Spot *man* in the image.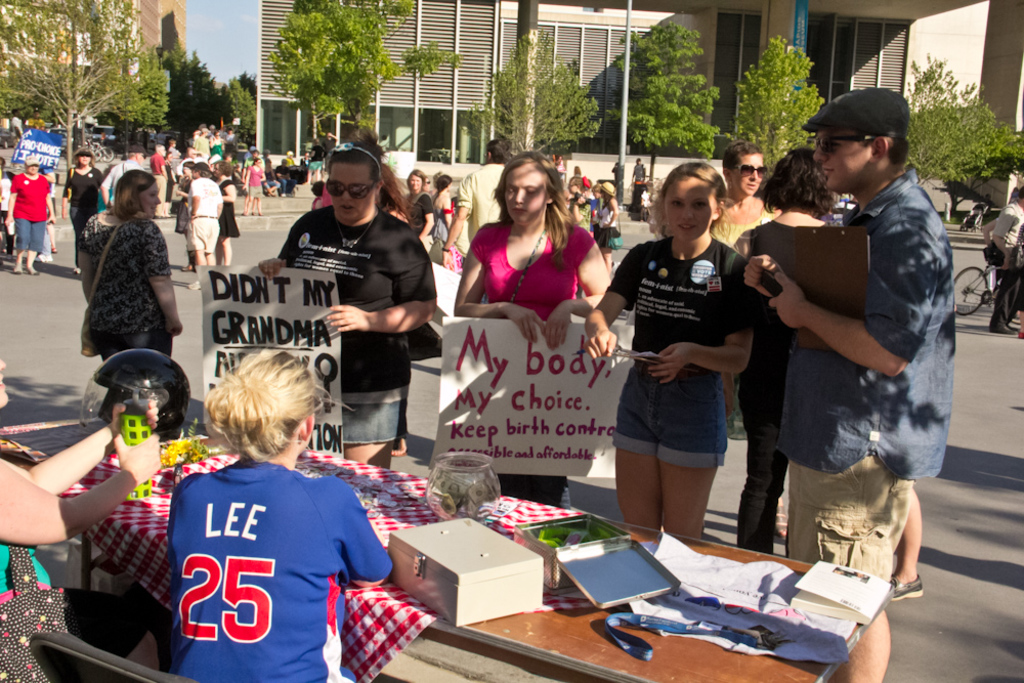
*man* found at 442,138,511,274.
